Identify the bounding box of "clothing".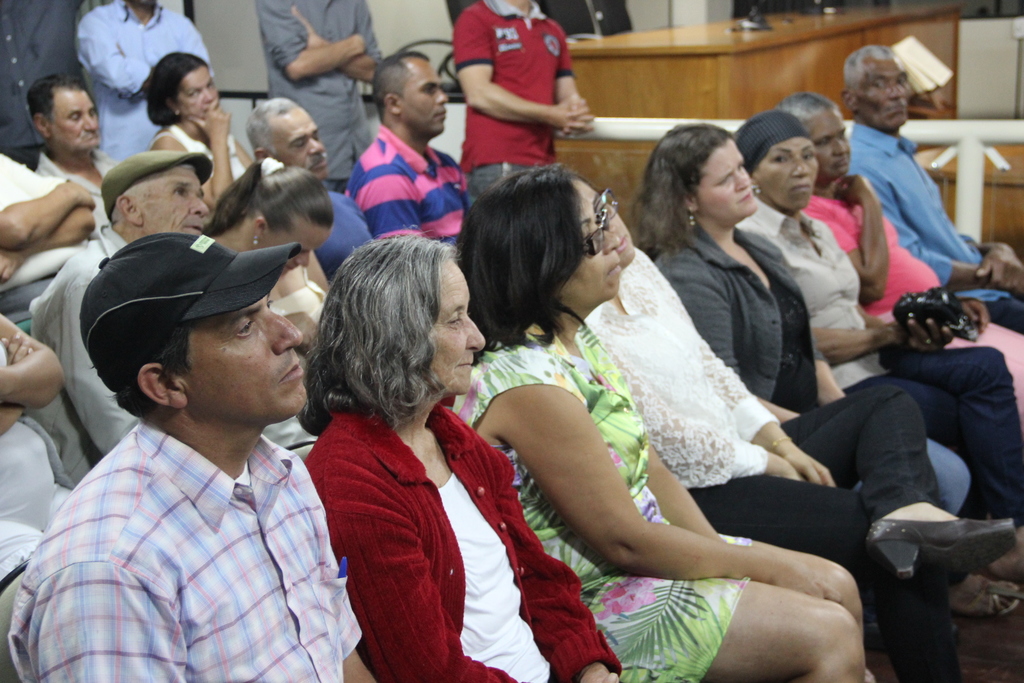
bbox=[155, 113, 247, 186].
